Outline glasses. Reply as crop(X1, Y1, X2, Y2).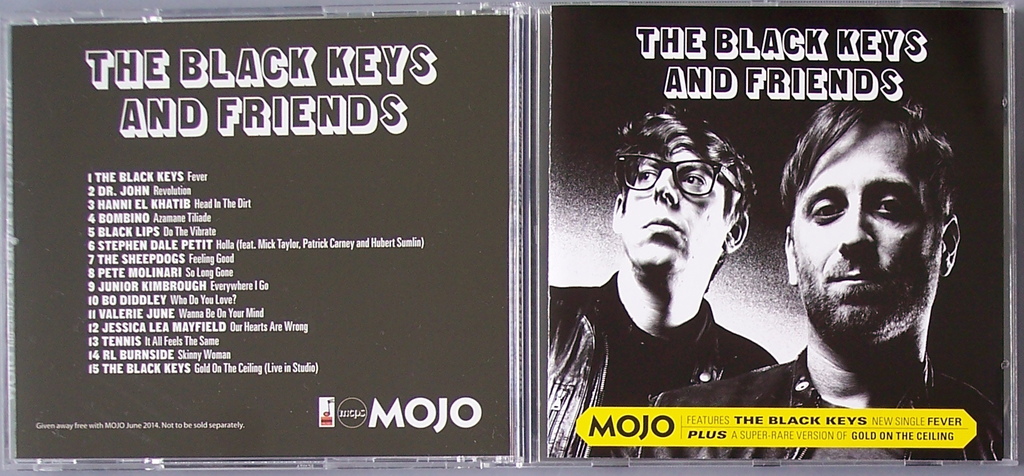
crop(610, 157, 739, 200).
